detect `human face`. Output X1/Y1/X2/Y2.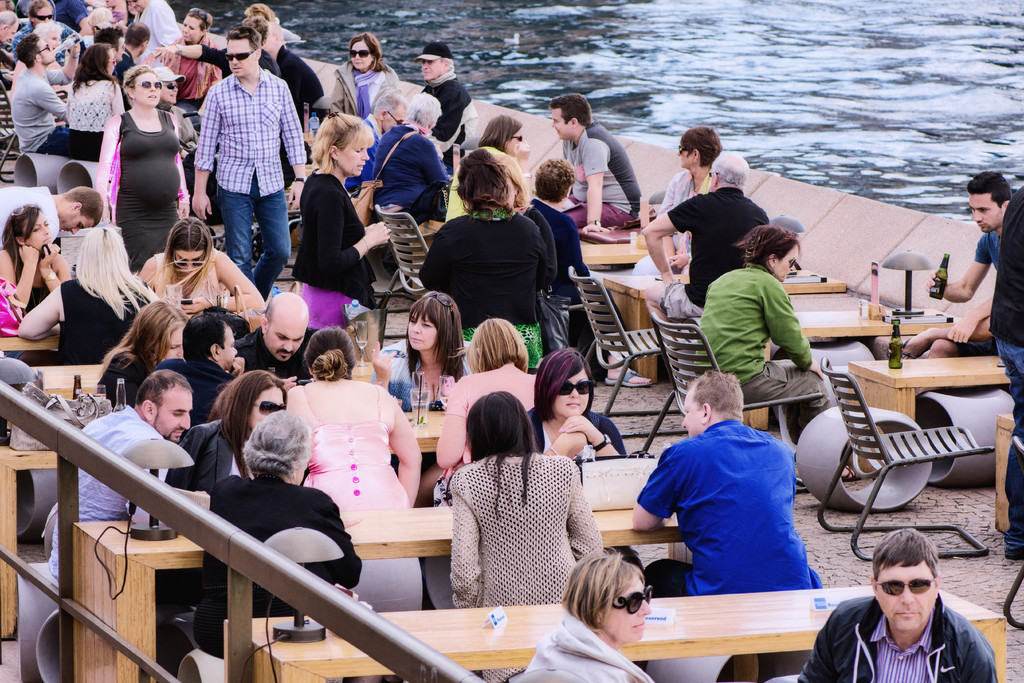
20/206/52/251.
